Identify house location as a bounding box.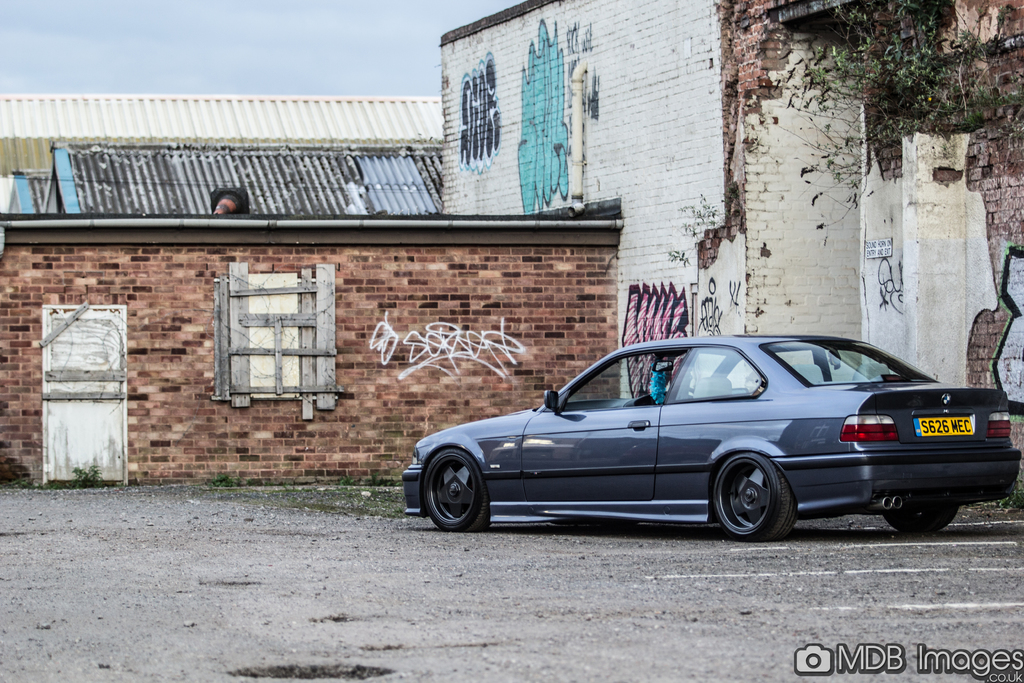
(0, 218, 620, 485).
